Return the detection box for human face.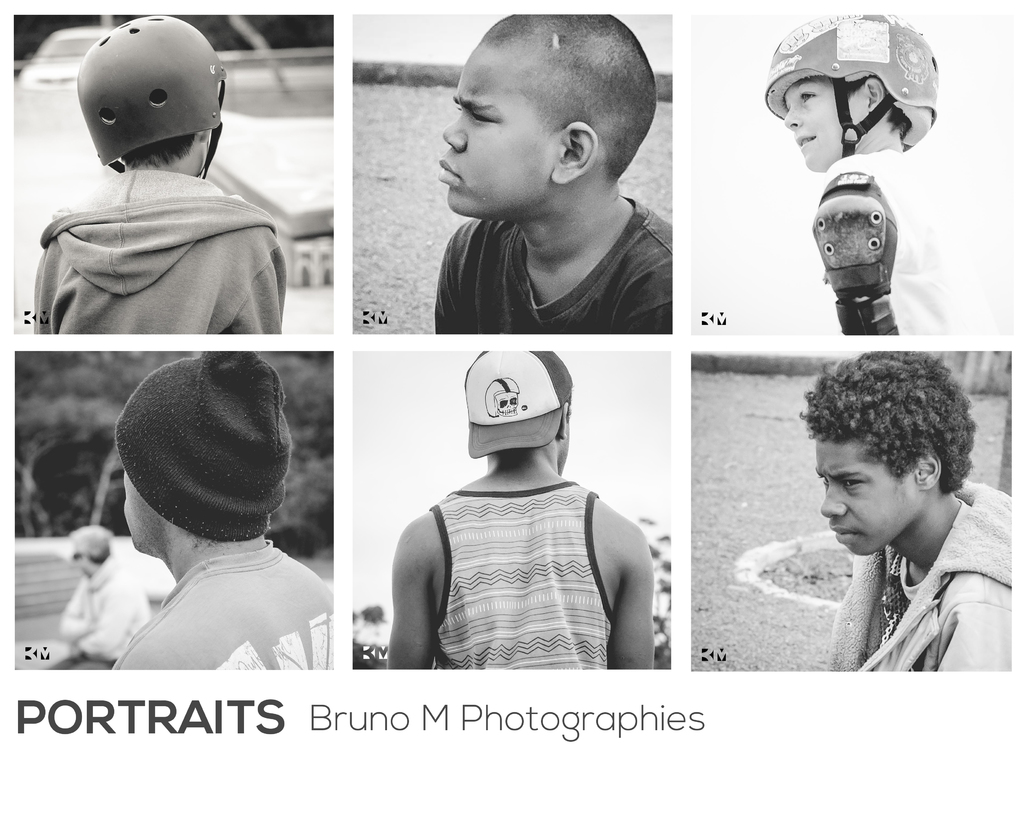
(818,437,910,551).
